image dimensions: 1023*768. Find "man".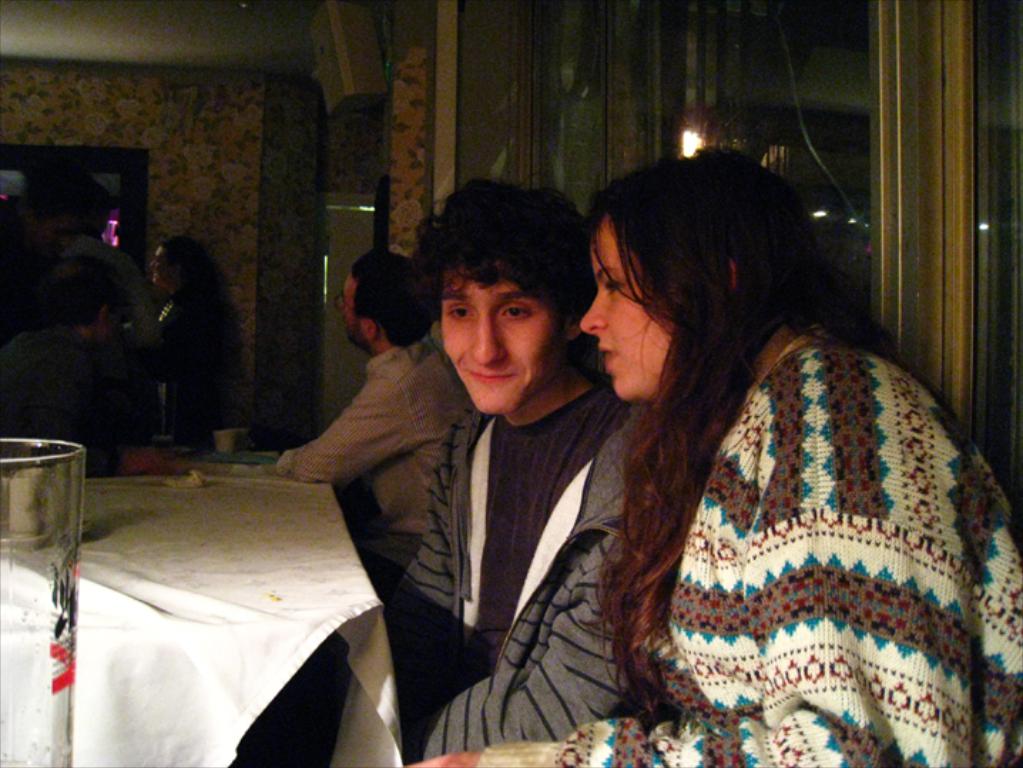
269,247,486,591.
